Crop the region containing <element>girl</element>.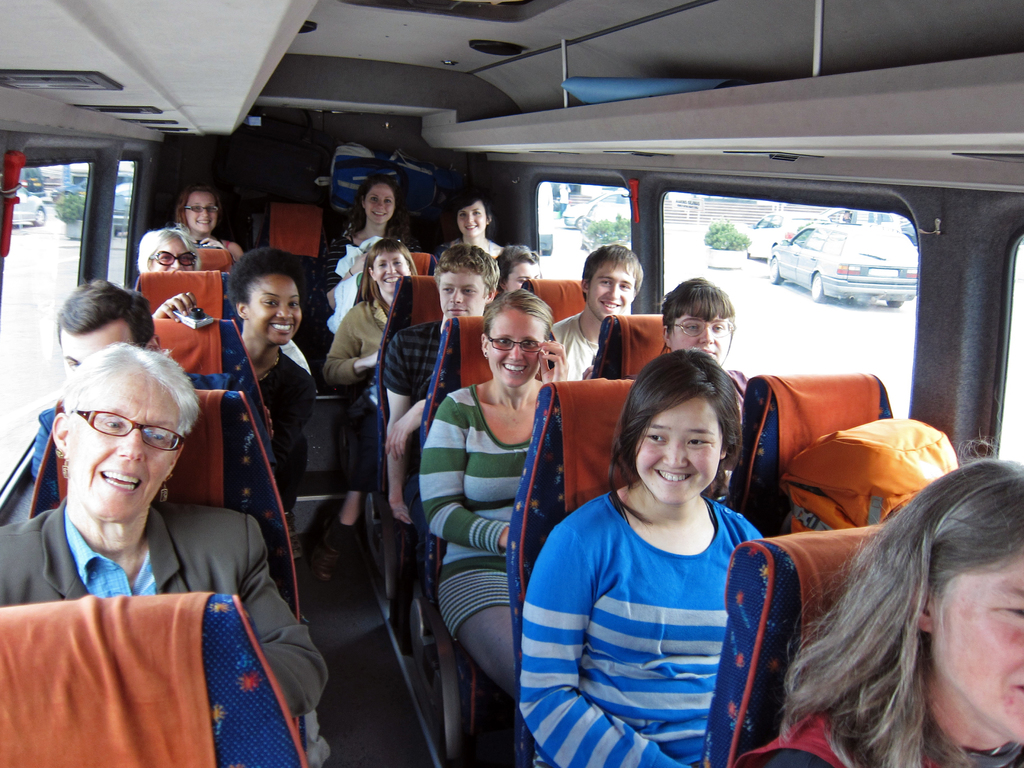
Crop region: left=152, top=246, right=316, bottom=532.
